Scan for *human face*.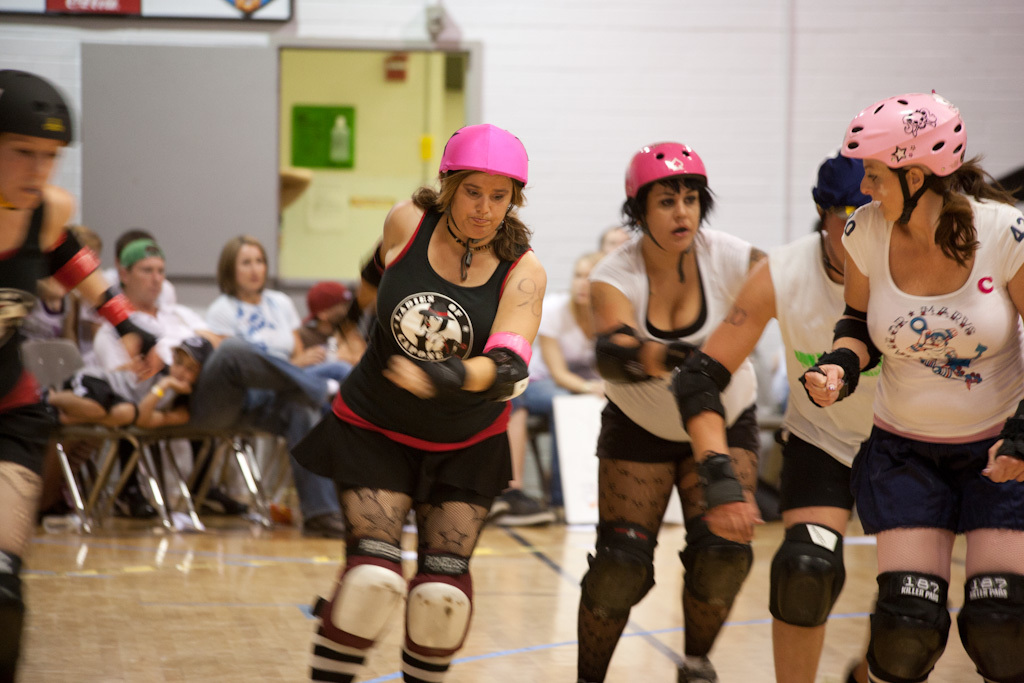
Scan result: {"left": 0, "top": 127, "right": 57, "bottom": 225}.
